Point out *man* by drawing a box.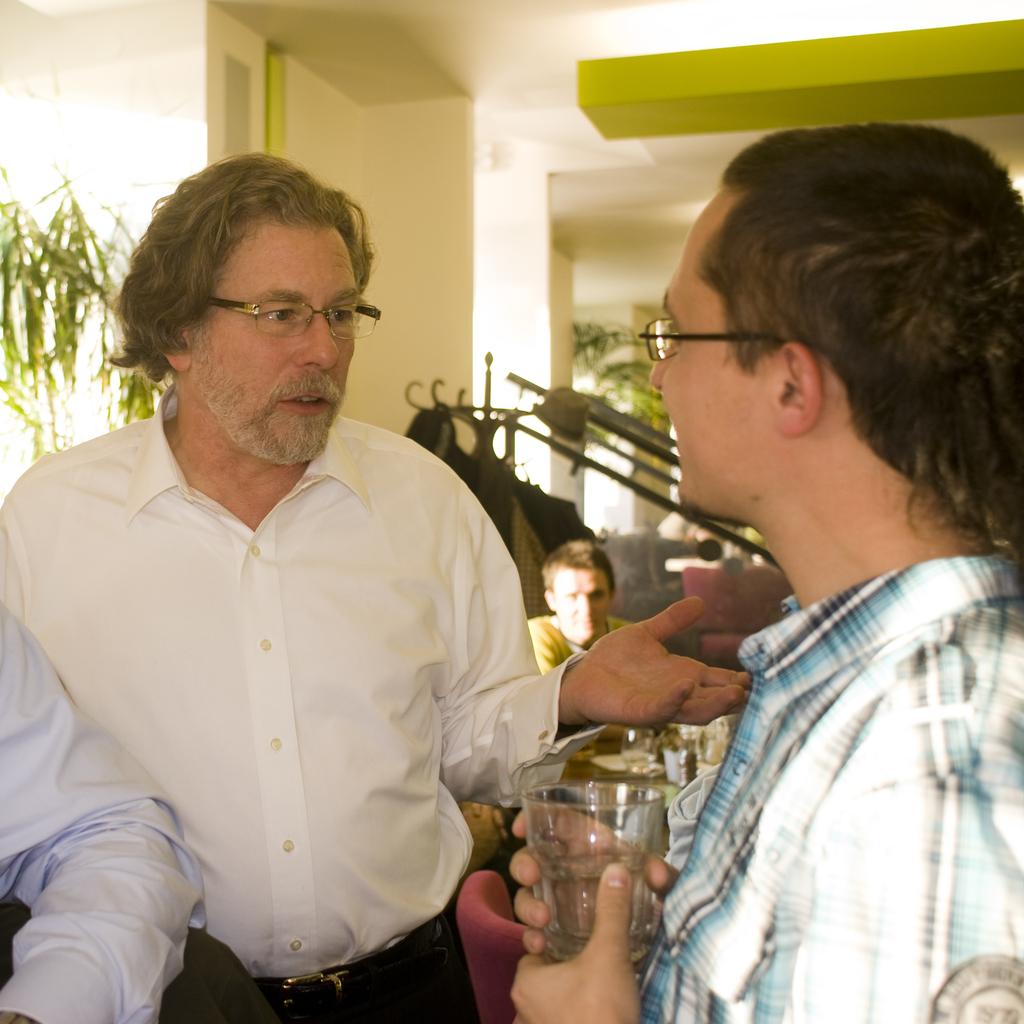
box(508, 123, 1023, 1022).
